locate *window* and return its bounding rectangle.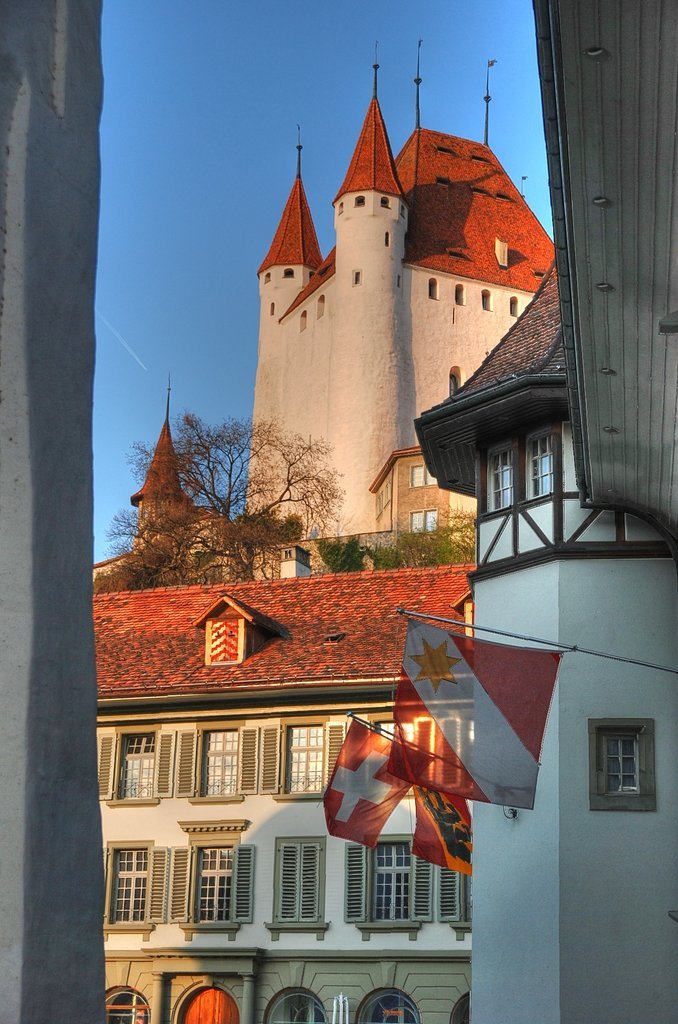
x1=165 y1=722 x2=259 y2=804.
